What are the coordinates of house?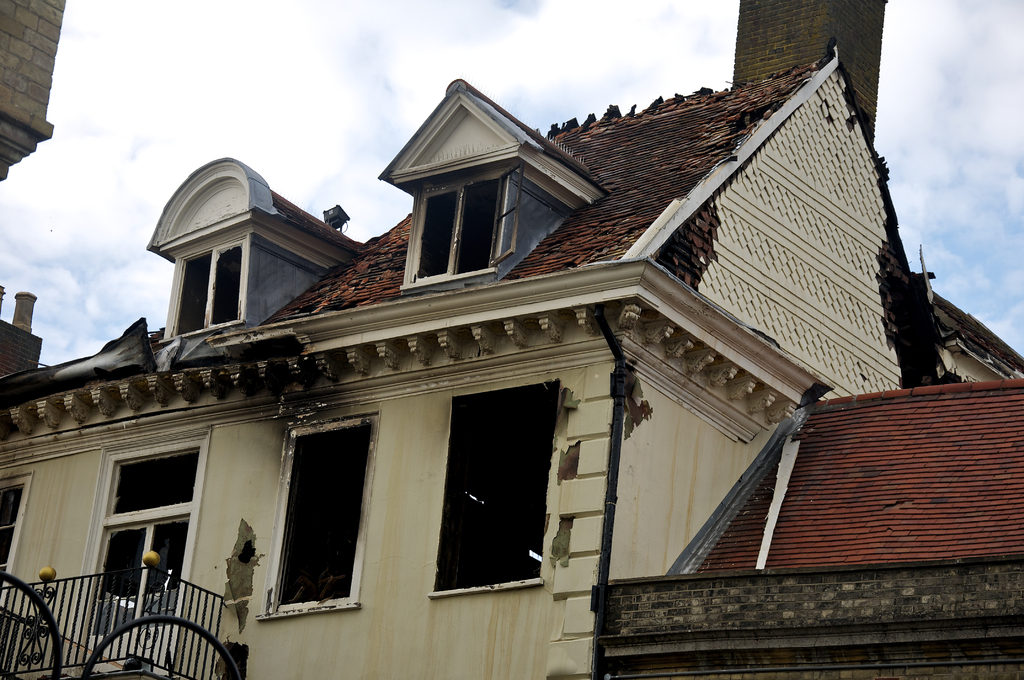
589, 370, 1023, 679.
